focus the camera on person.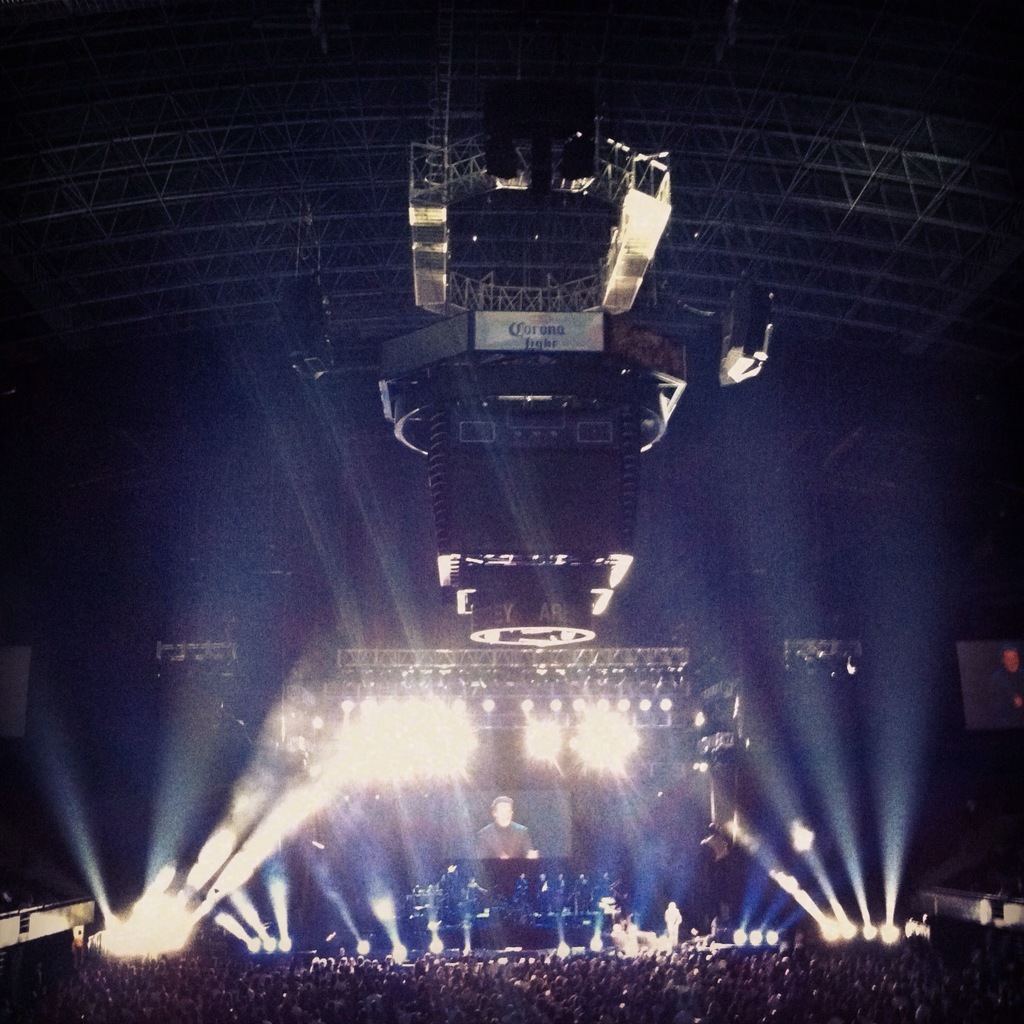
Focus region: rect(659, 904, 684, 950).
